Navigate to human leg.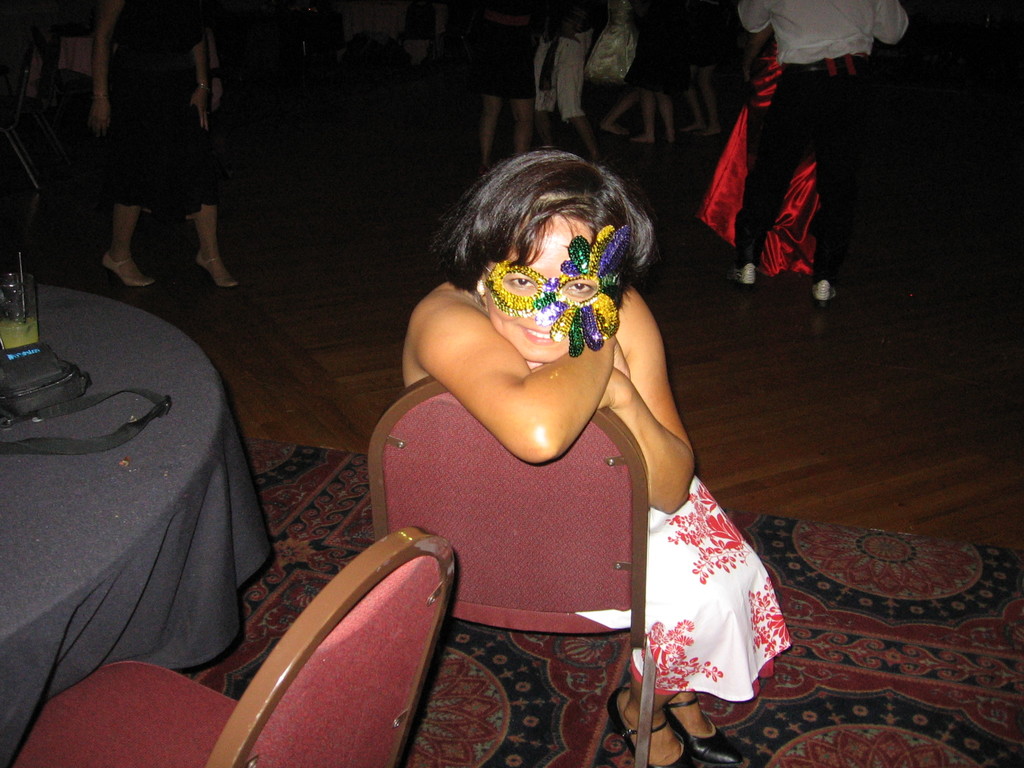
Navigation target: <box>676,82,704,132</box>.
